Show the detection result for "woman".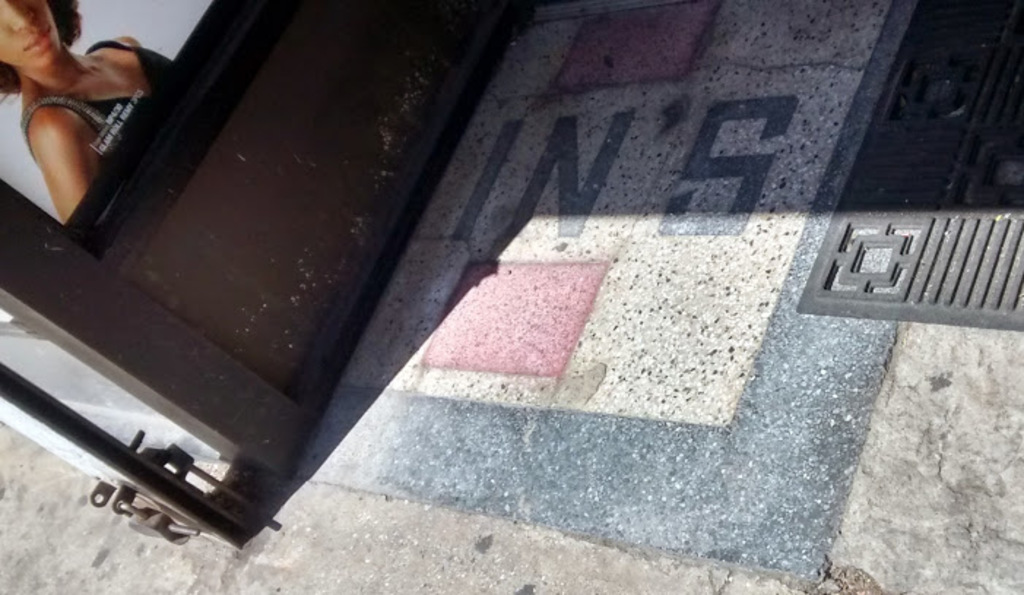
0/0/175/228.
